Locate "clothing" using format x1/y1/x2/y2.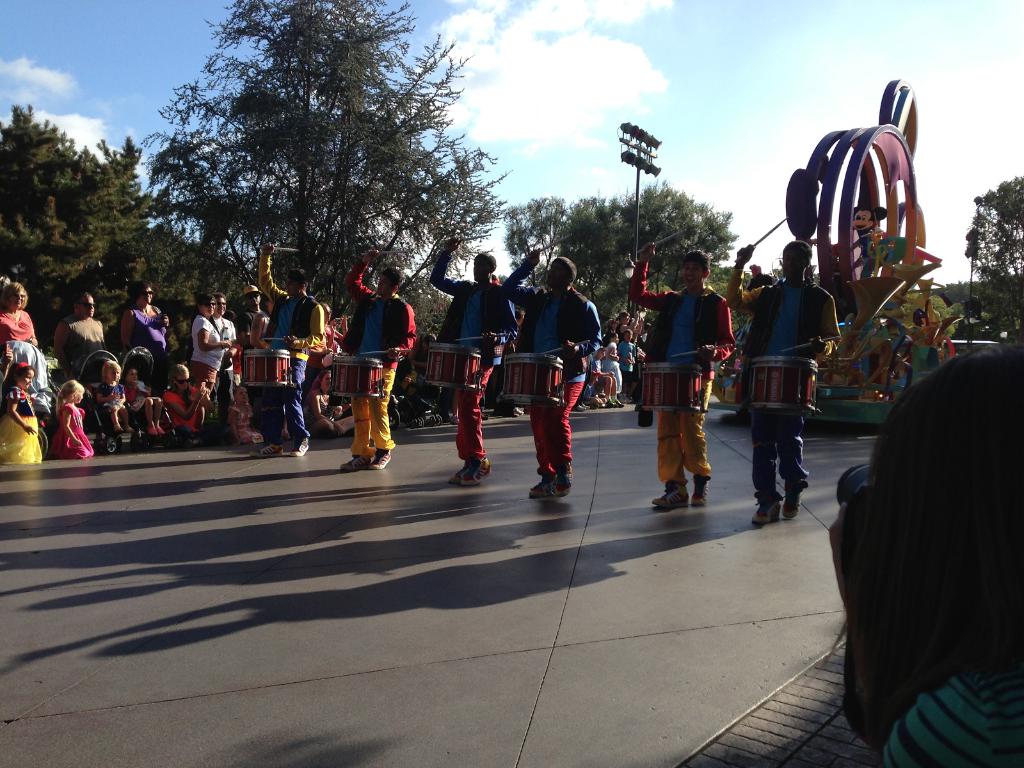
701/253/837/503.
